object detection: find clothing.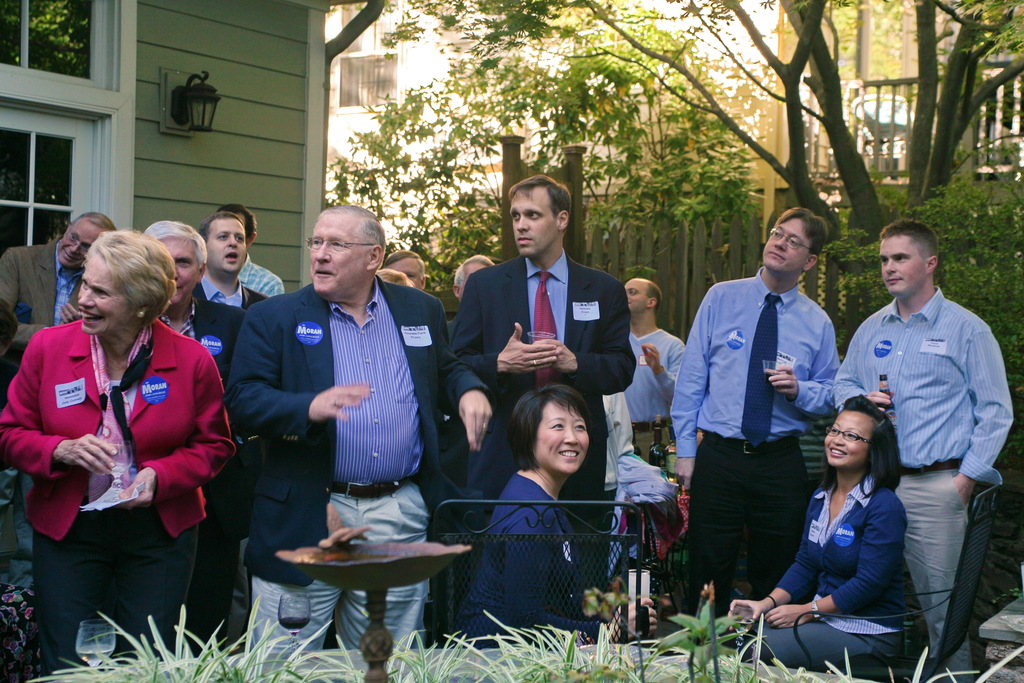
x1=668, y1=262, x2=851, y2=622.
